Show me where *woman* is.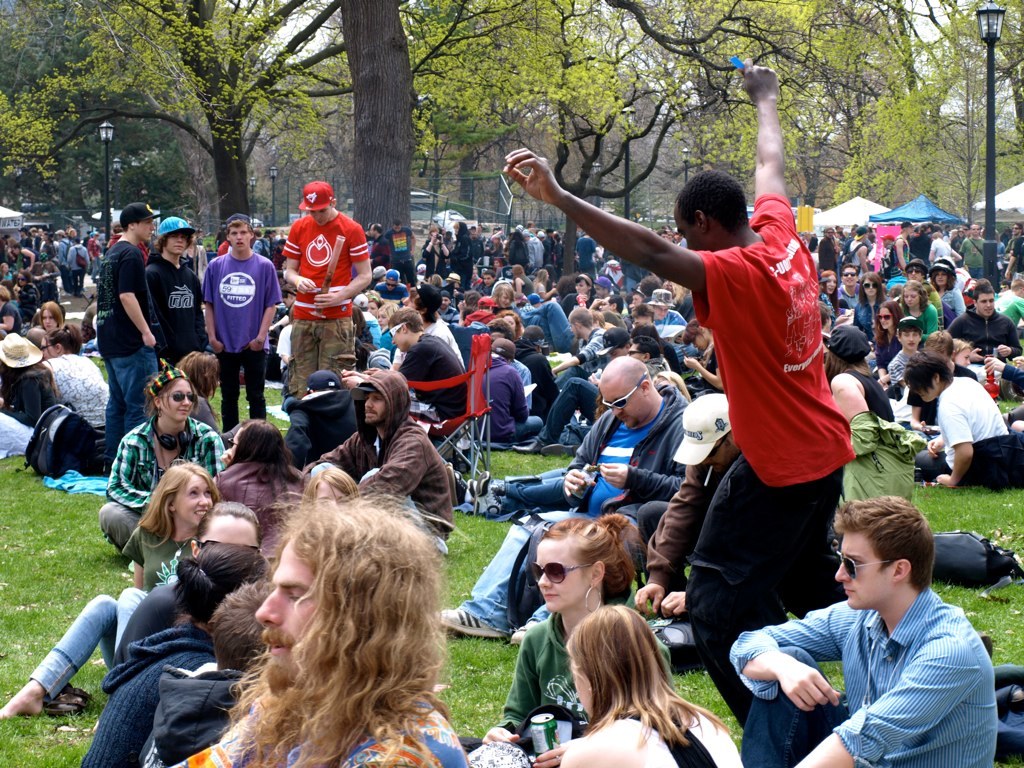
*woman* is at 564, 275, 599, 306.
